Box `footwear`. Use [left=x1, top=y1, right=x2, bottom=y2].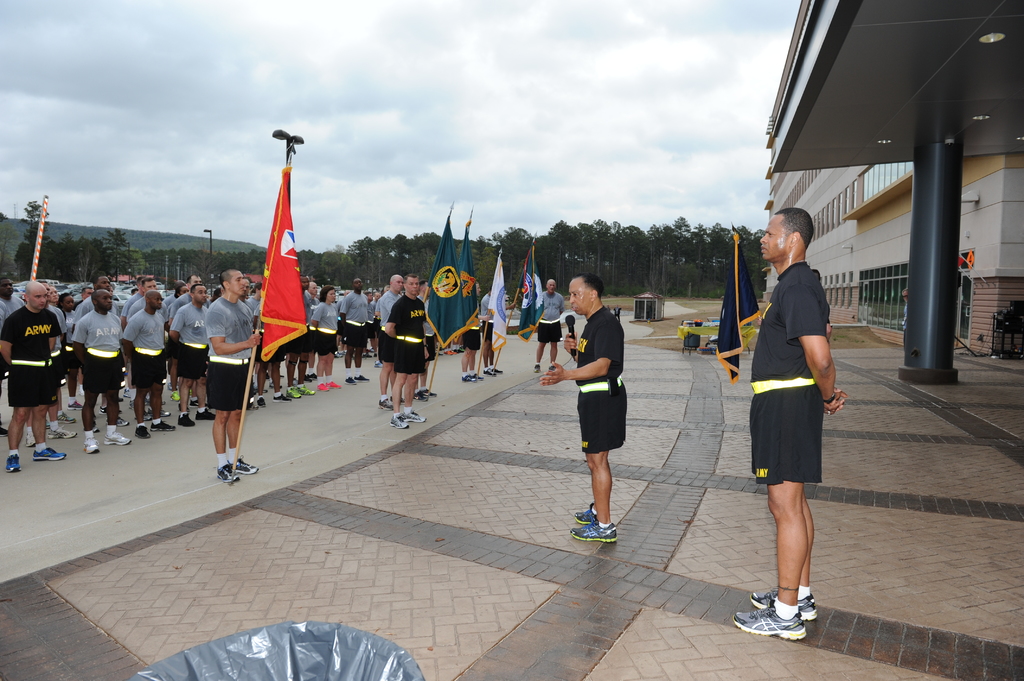
[left=159, top=409, right=171, bottom=417].
